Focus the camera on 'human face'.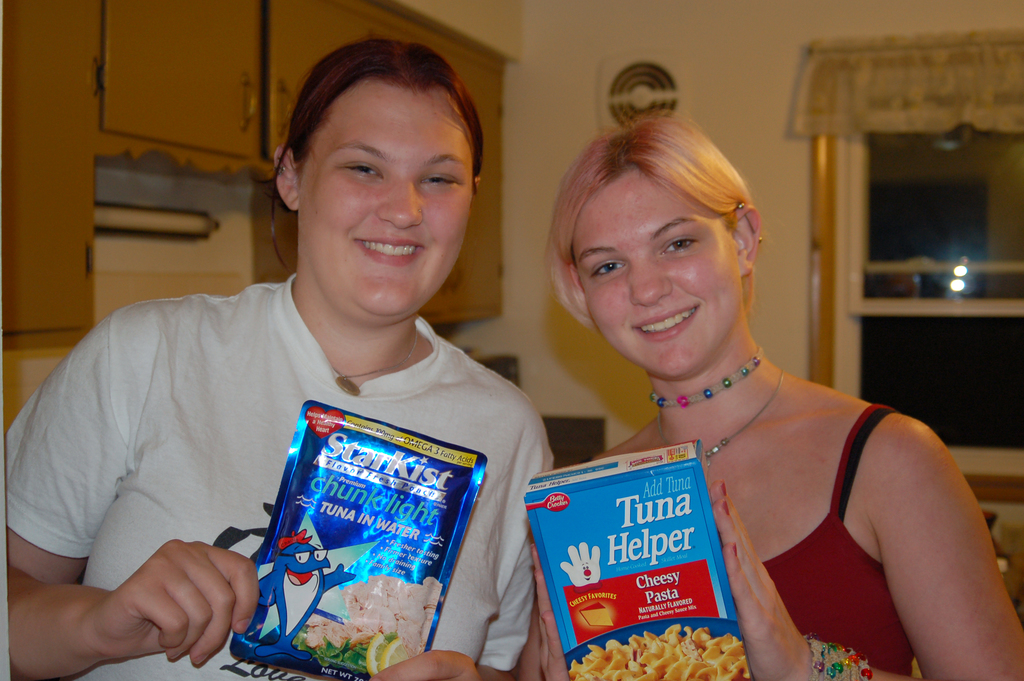
Focus region: [572, 171, 741, 380].
